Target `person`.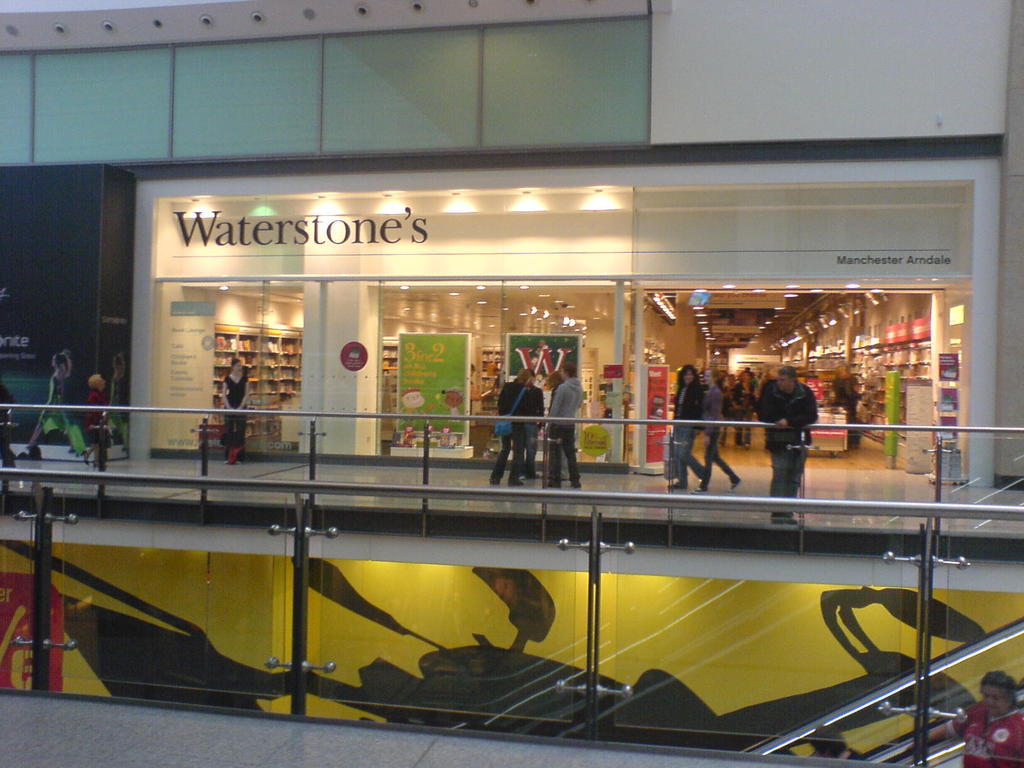
Target region: 107,351,132,448.
